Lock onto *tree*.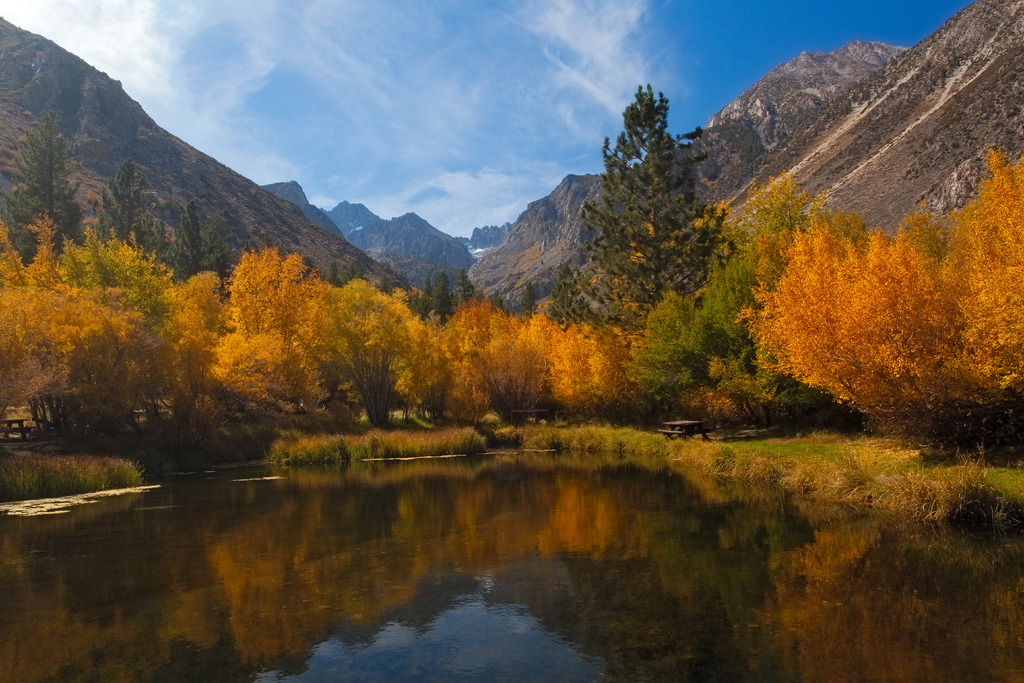
Locked: [696,169,877,252].
